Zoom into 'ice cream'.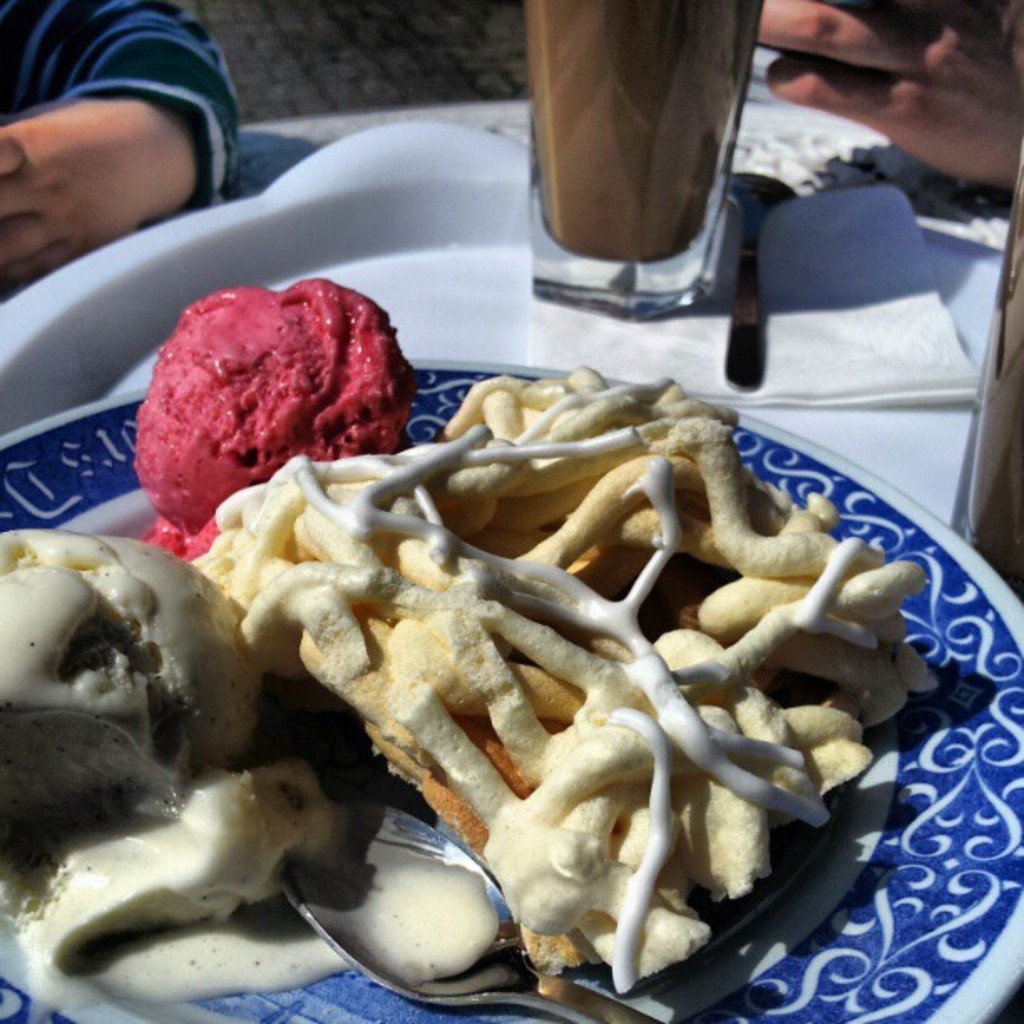
Zoom target: <region>122, 256, 437, 535</region>.
